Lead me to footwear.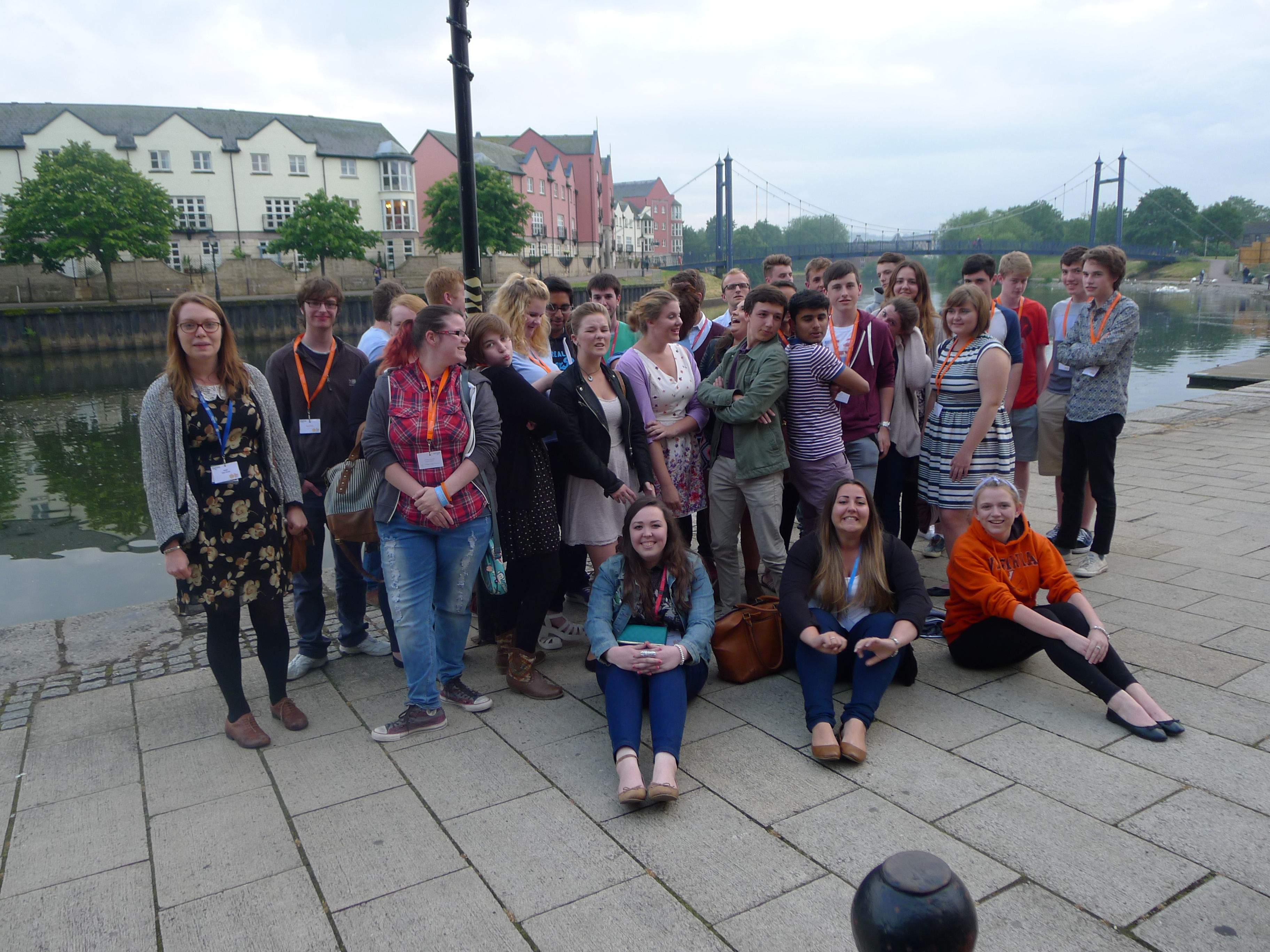
Lead to (left=404, top=251, right=412, bottom=257).
